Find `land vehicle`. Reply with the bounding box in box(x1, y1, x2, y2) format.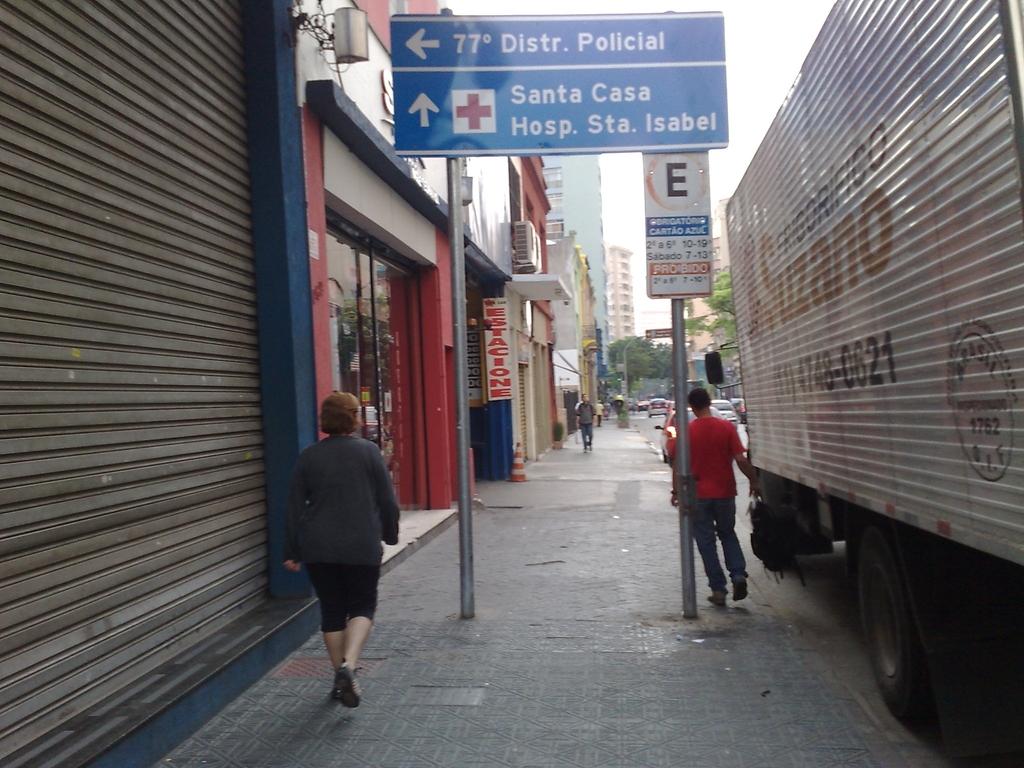
box(650, 401, 727, 468).
